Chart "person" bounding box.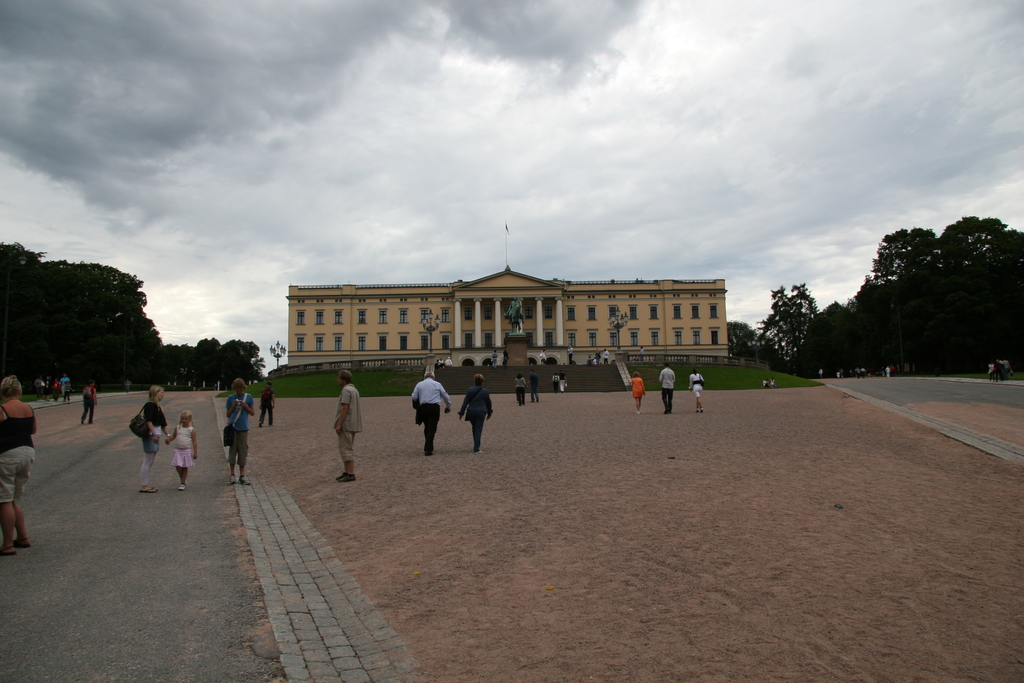
Charted: box(633, 370, 650, 414).
